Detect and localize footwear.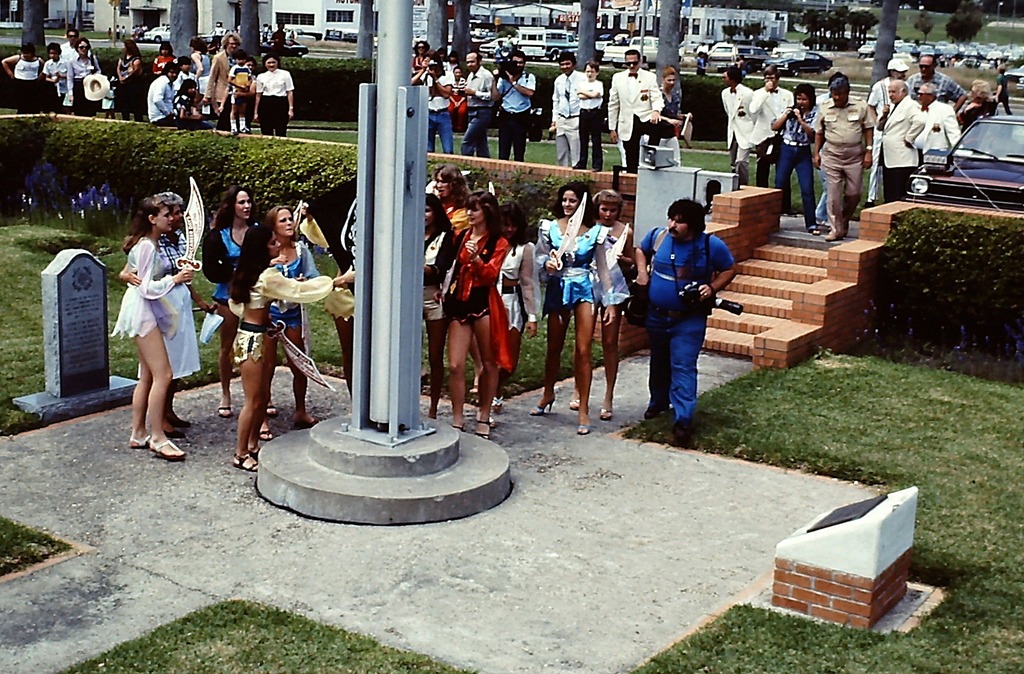
Localized at region(570, 397, 582, 412).
